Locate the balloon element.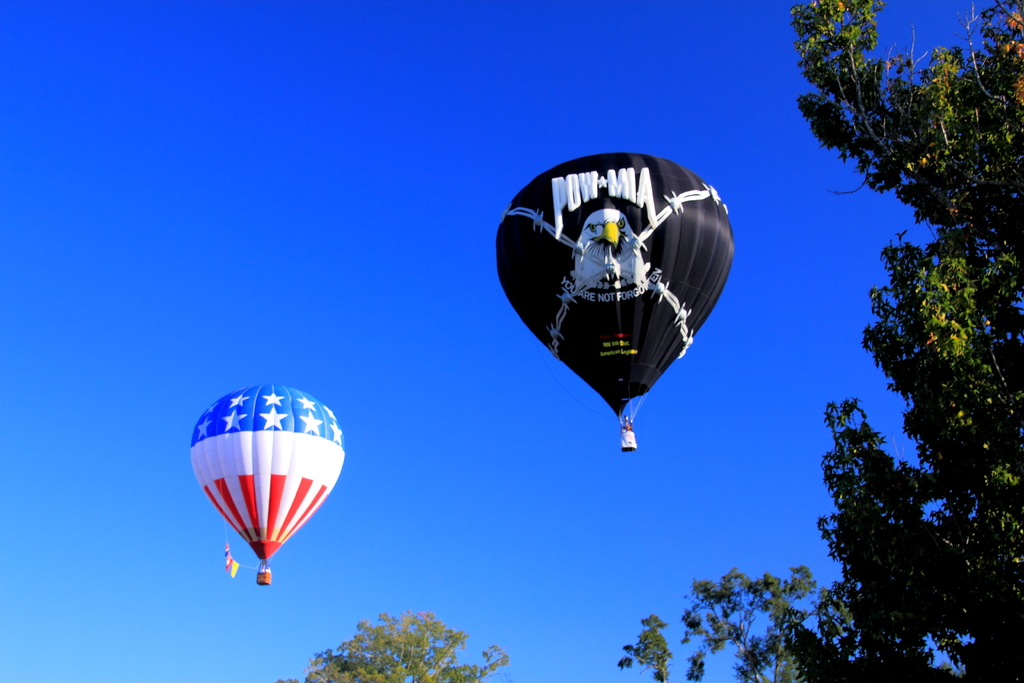
Element bbox: 187, 383, 348, 563.
